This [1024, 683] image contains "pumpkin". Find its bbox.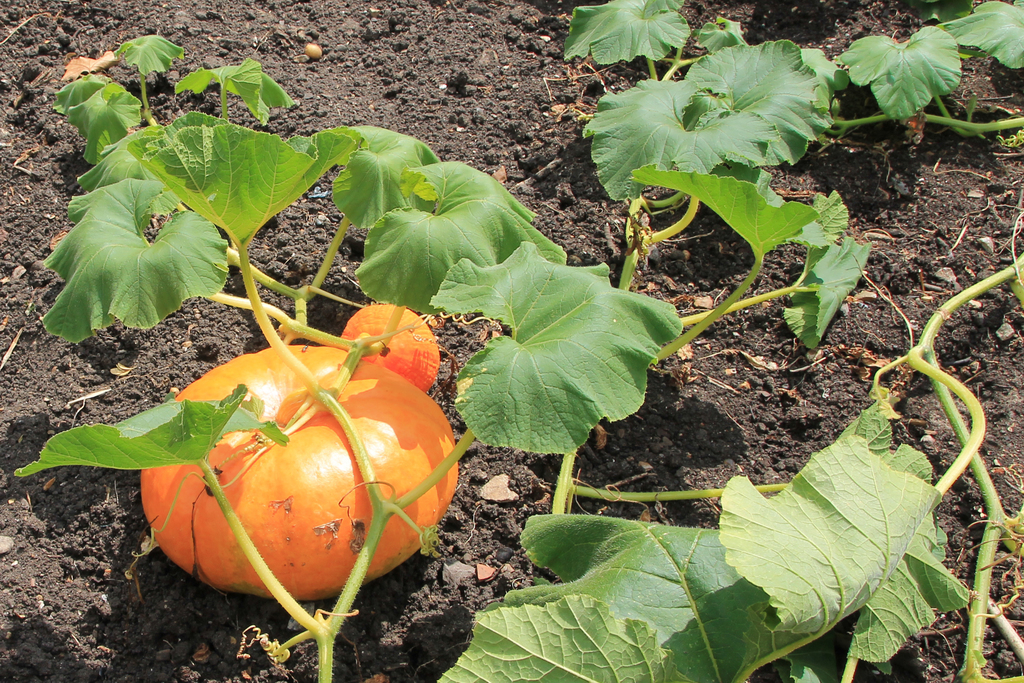
(left=329, top=300, right=442, bottom=388).
